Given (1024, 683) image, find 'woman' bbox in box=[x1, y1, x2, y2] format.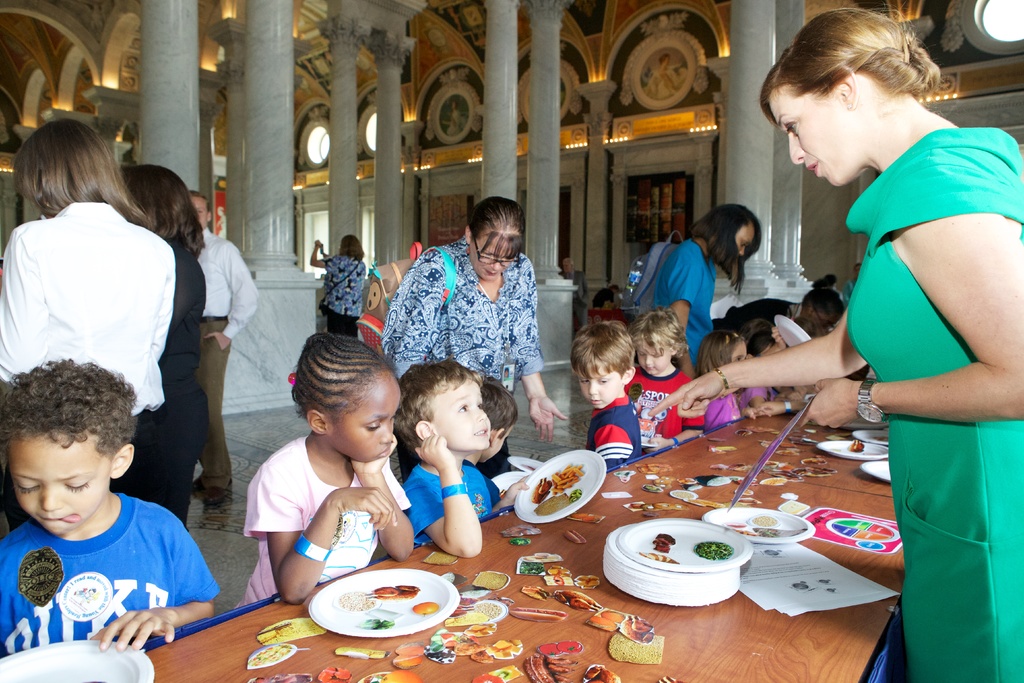
box=[646, 8, 1023, 682].
